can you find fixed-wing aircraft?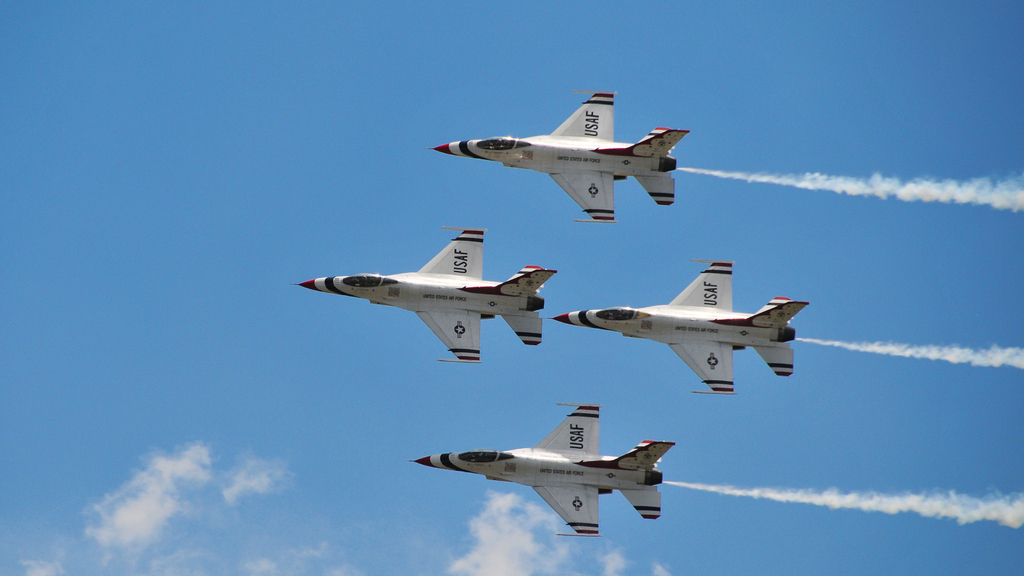
Yes, bounding box: 539/259/813/397.
